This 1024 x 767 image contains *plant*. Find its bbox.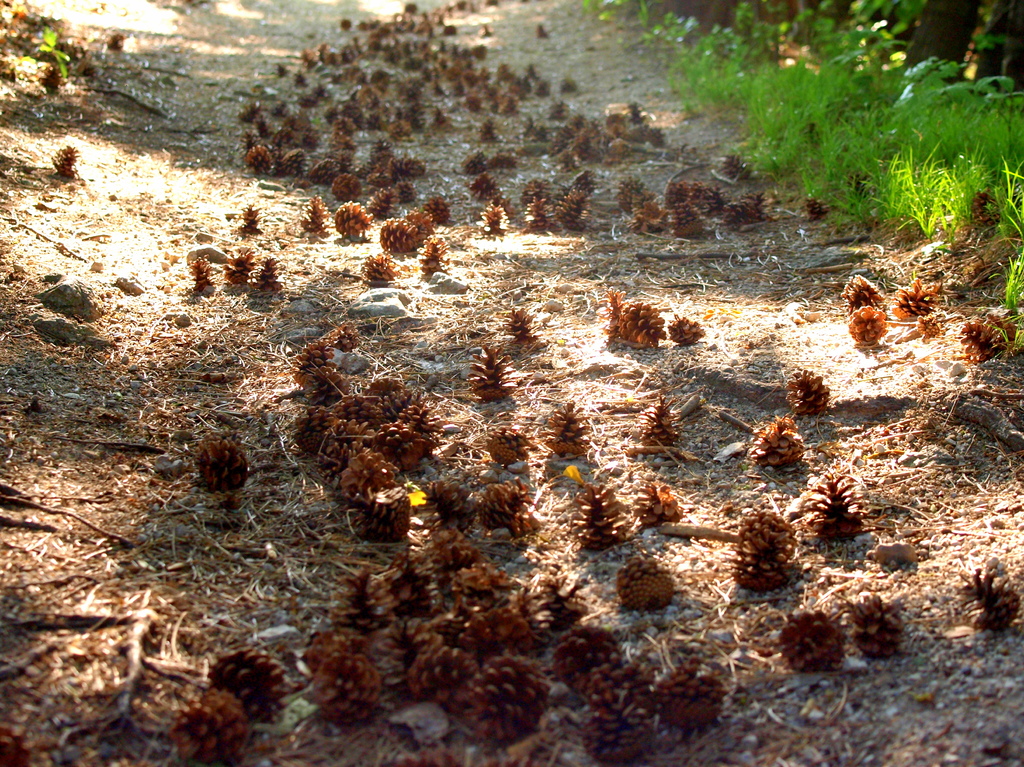
(954, 569, 1023, 631).
